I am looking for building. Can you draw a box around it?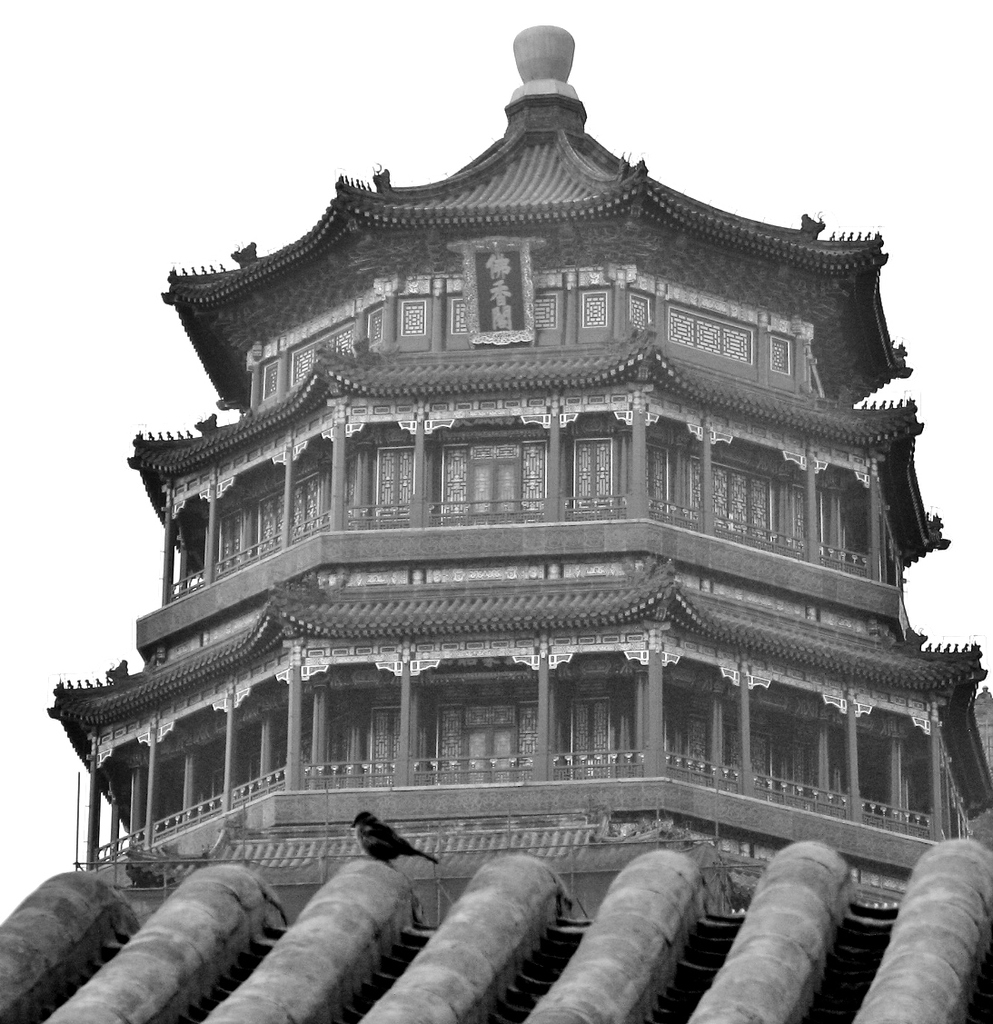
Sure, the bounding box is {"x1": 0, "y1": 23, "x2": 992, "y2": 1023}.
